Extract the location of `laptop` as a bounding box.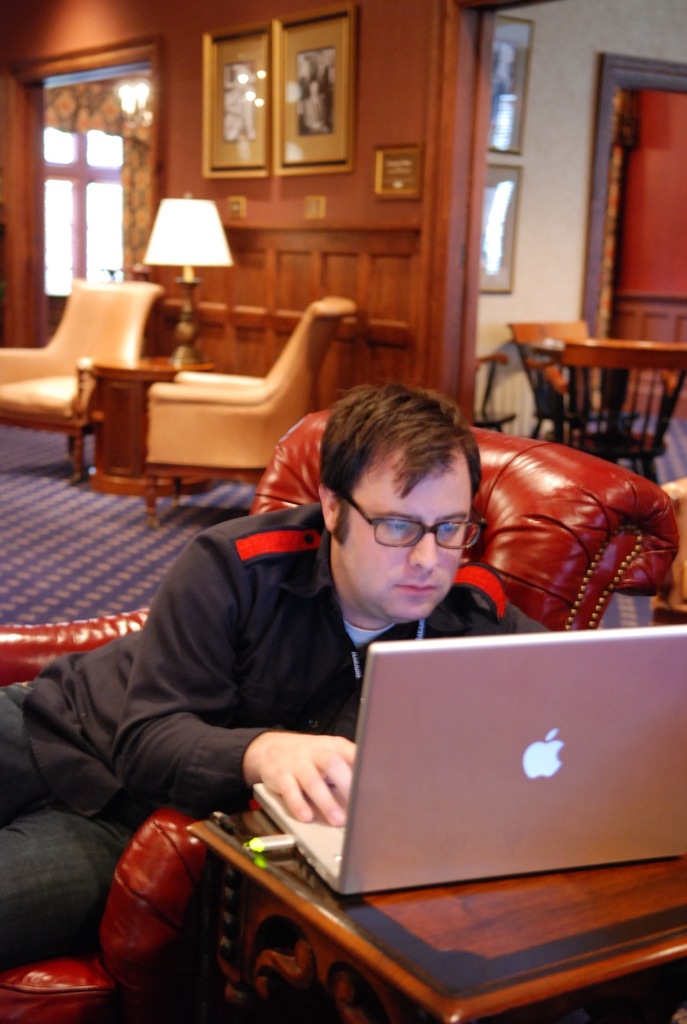
locate(244, 625, 686, 946).
